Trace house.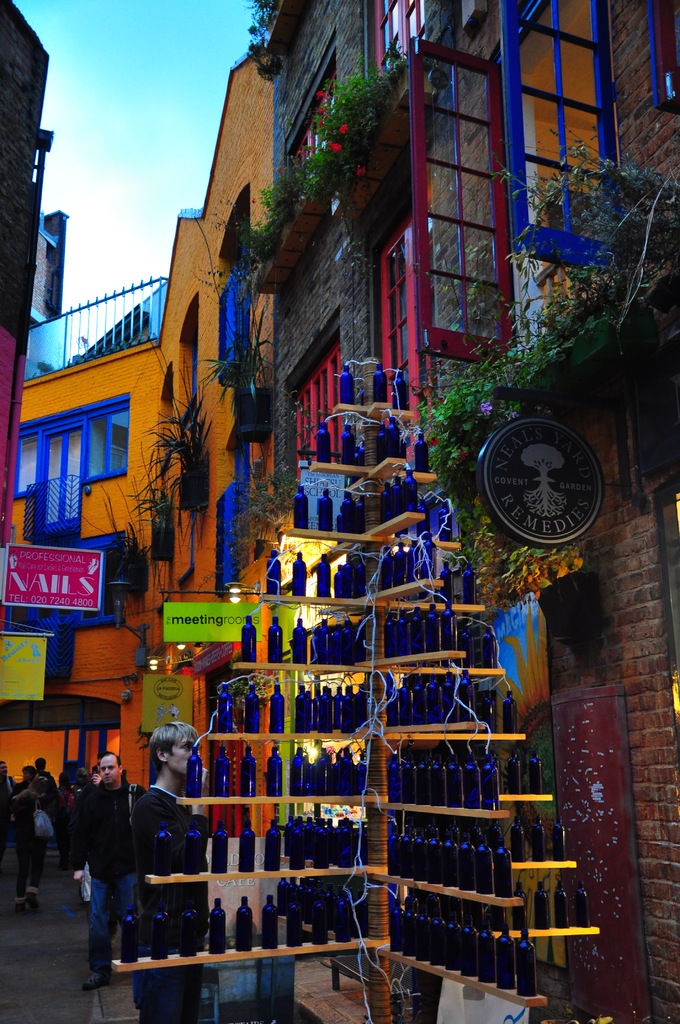
Traced to Rect(236, 4, 679, 1023).
